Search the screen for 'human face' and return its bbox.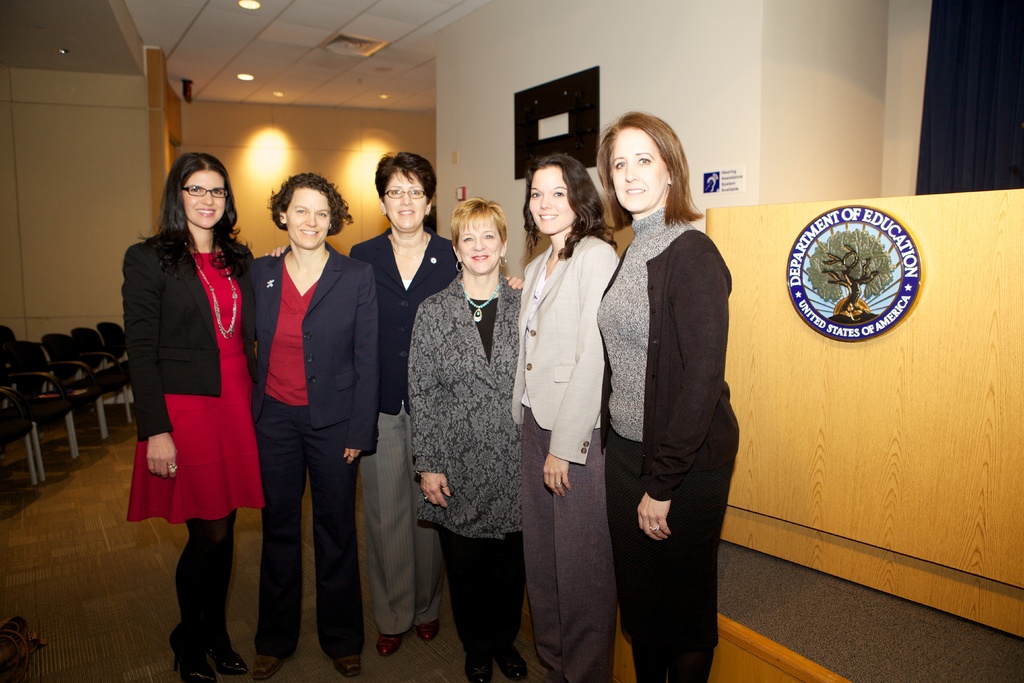
Found: box=[184, 170, 225, 228].
